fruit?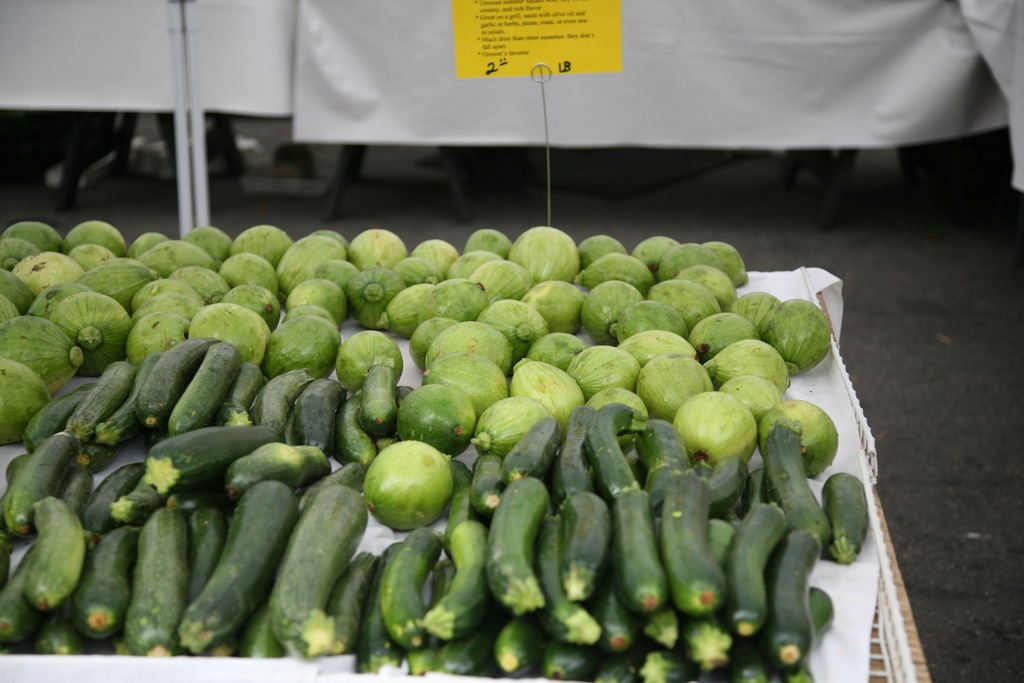
361,442,467,534
